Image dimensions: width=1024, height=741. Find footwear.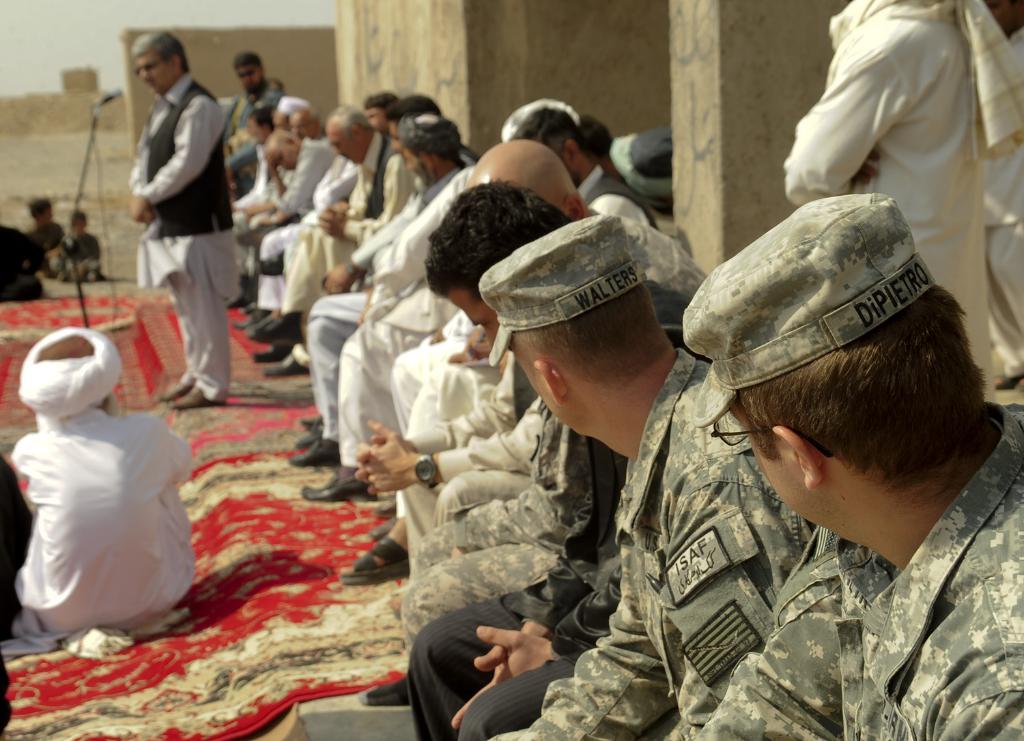
360/671/410/706.
